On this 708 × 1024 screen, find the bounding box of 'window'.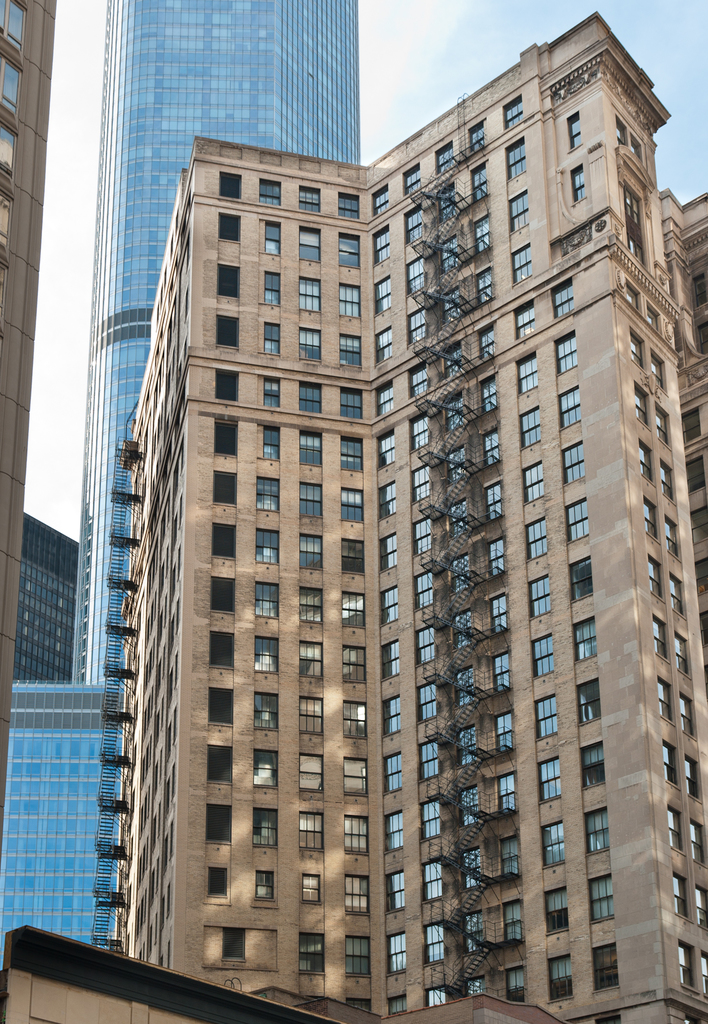
Bounding box: locate(632, 378, 646, 419).
